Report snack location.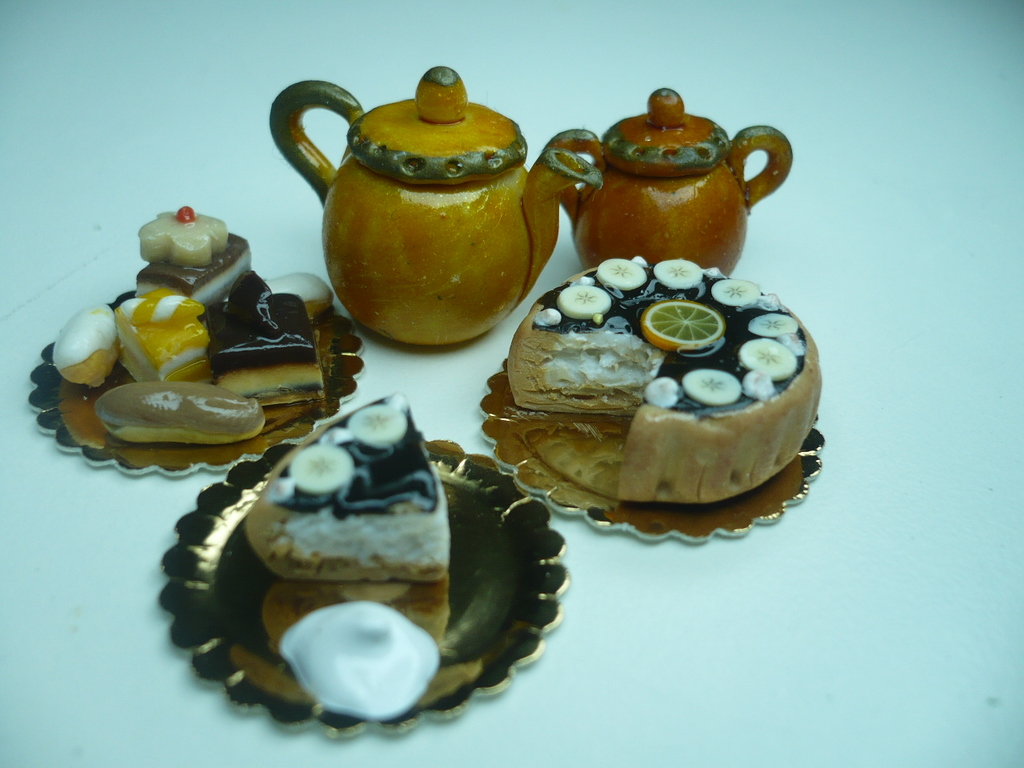
Report: [237,398,454,584].
